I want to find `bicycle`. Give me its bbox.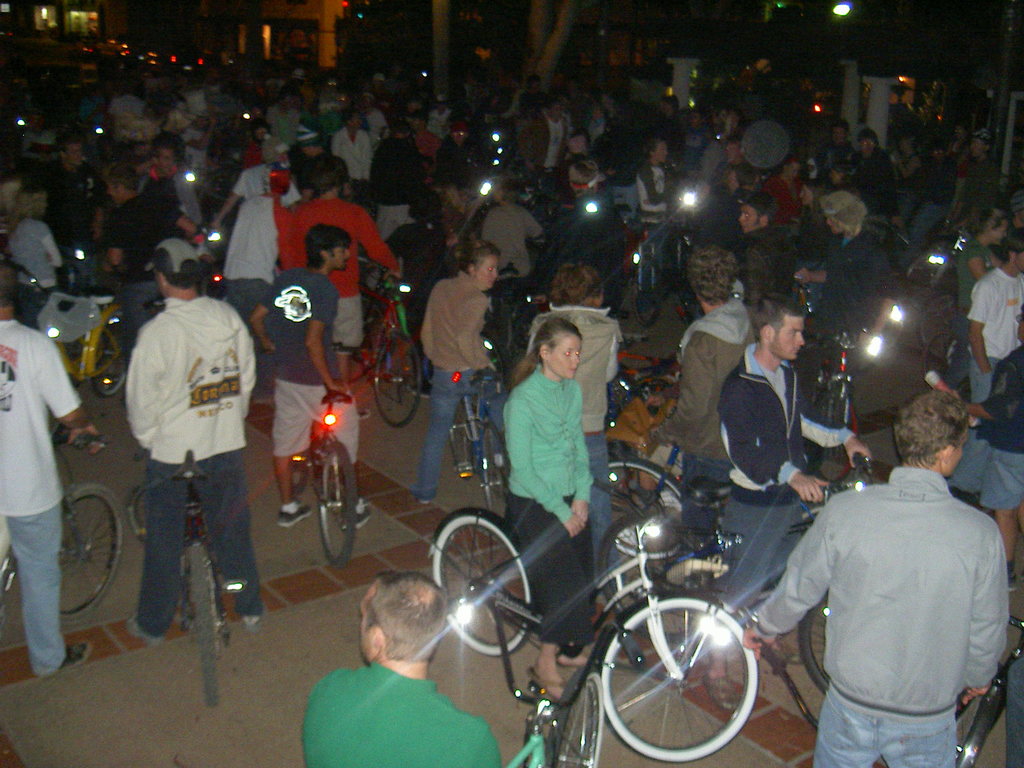
[x1=489, y1=234, x2=541, y2=361].
